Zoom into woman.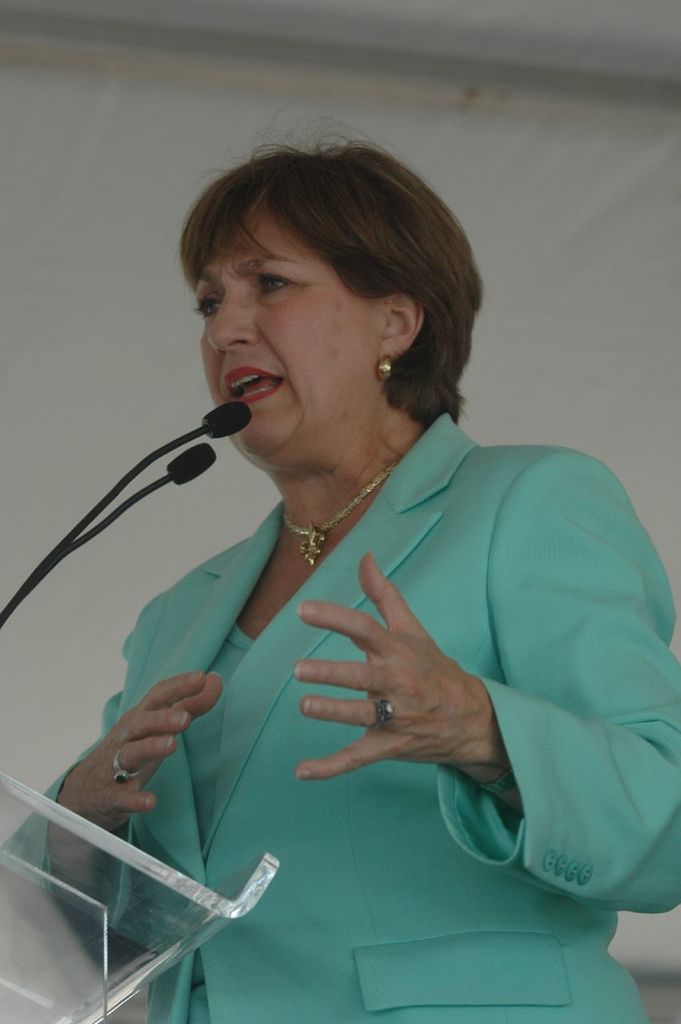
Zoom target: rect(53, 152, 596, 990).
